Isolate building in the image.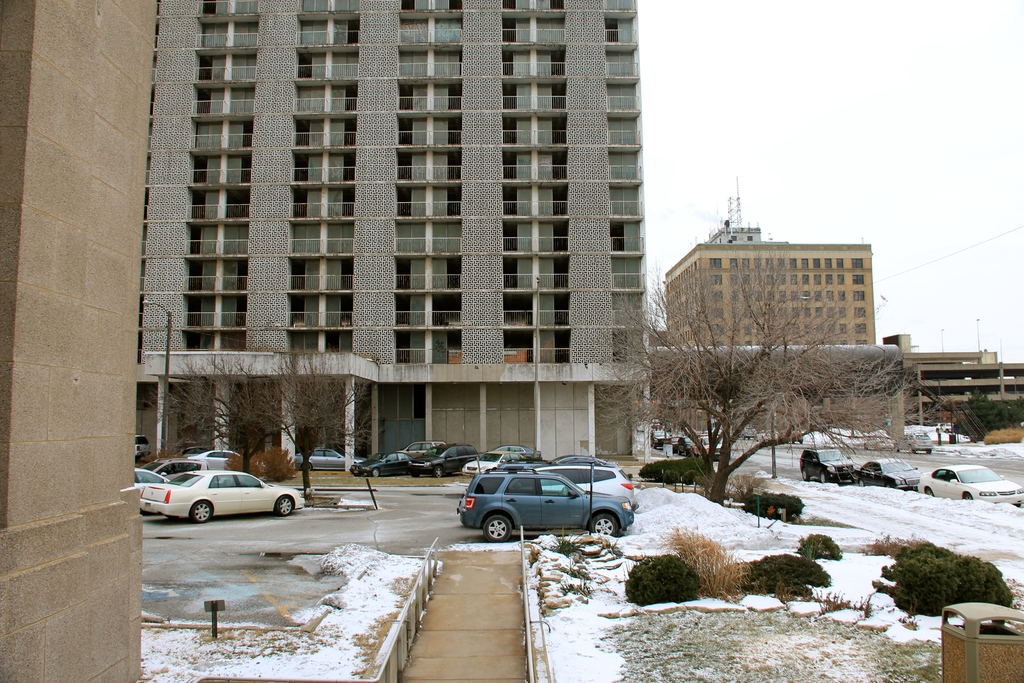
Isolated region: (x1=664, y1=236, x2=909, y2=441).
